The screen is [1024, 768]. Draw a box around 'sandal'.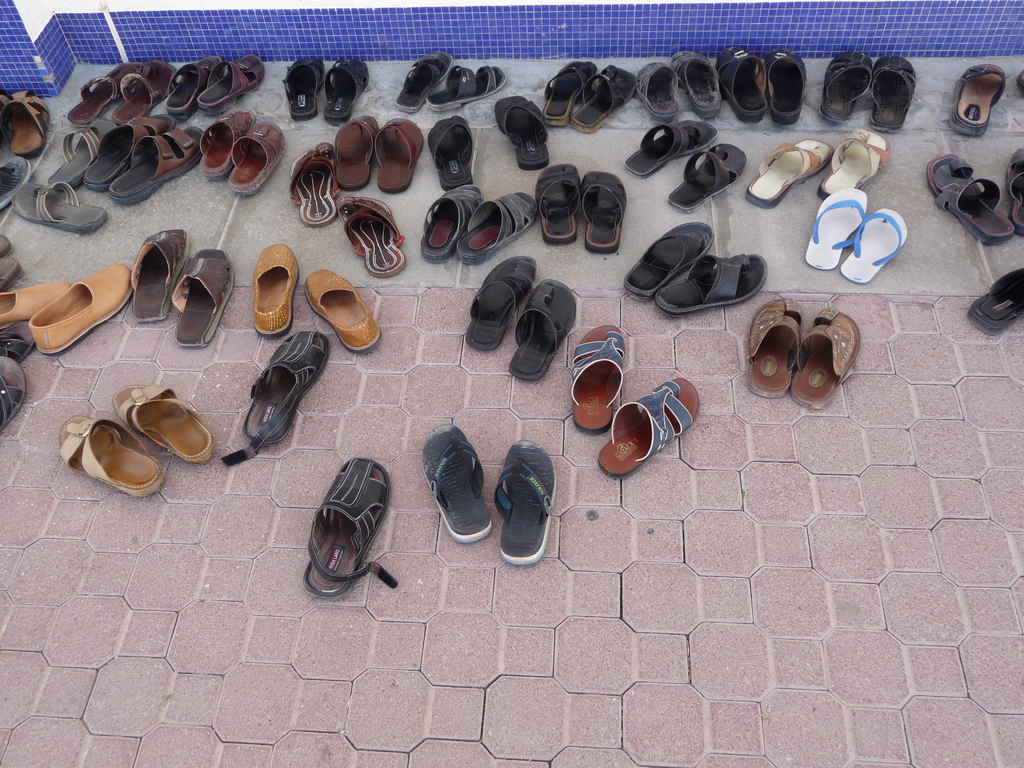
<region>546, 61, 596, 127</region>.
